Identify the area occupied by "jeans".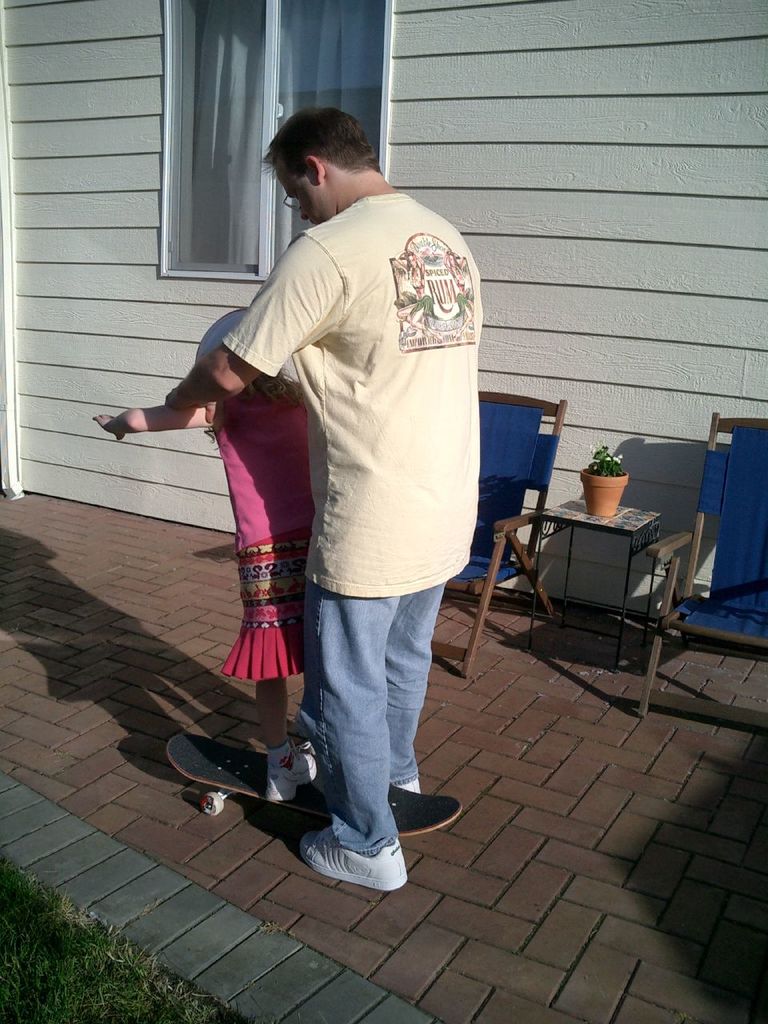
Area: bbox(215, 533, 452, 870).
